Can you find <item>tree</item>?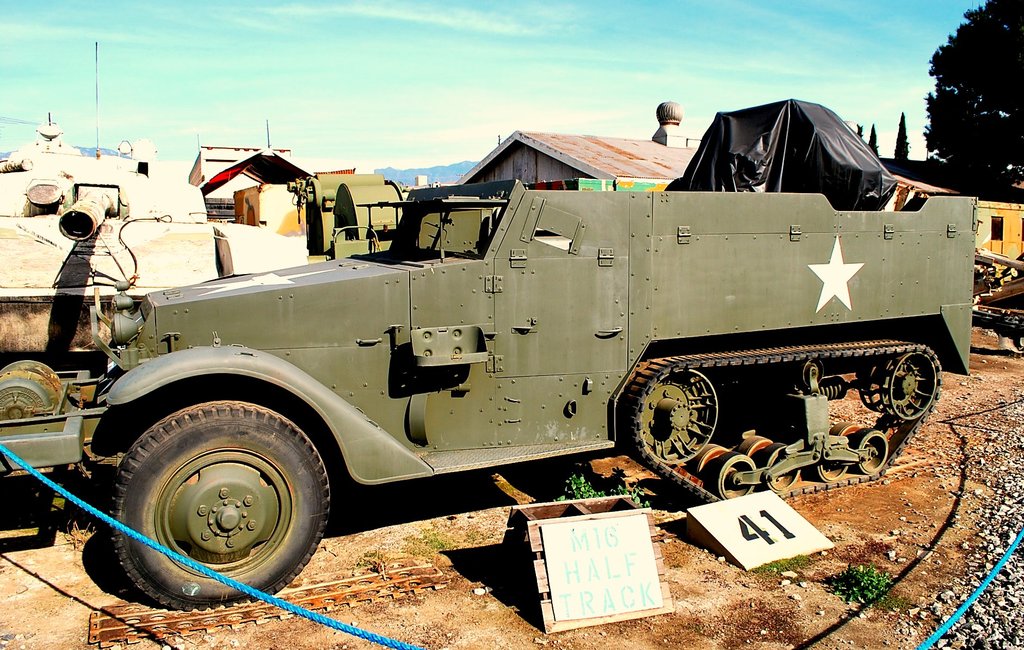
Yes, bounding box: bbox=(869, 122, 881, 159).
